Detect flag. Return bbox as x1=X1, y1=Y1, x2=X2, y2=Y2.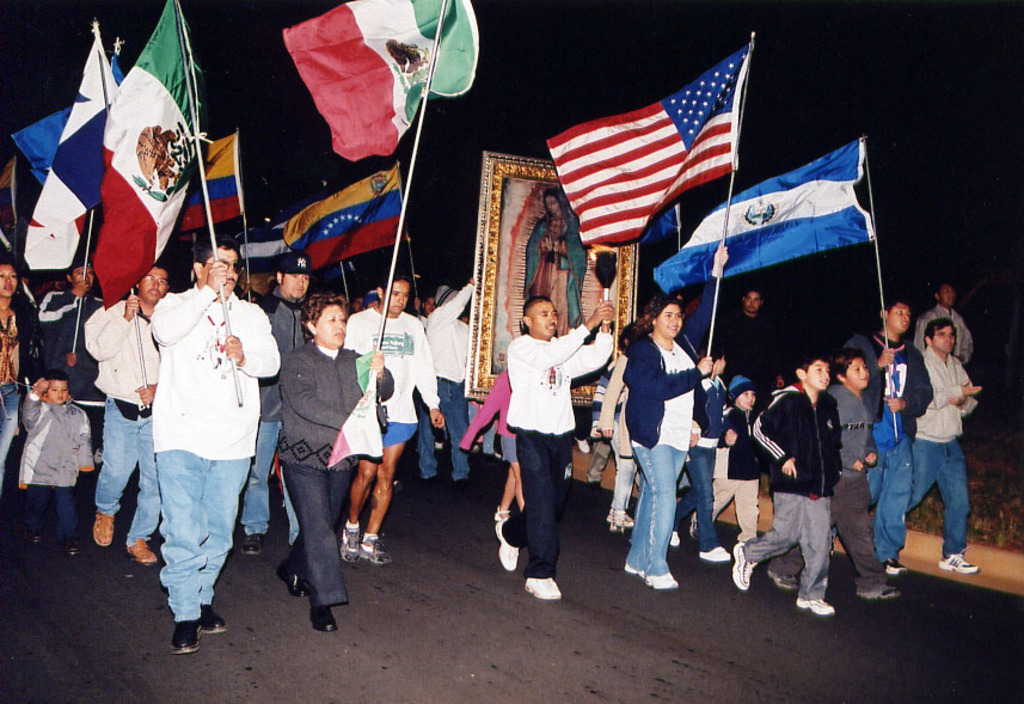
x1=222, y1=221, x2=293, y2=274.
